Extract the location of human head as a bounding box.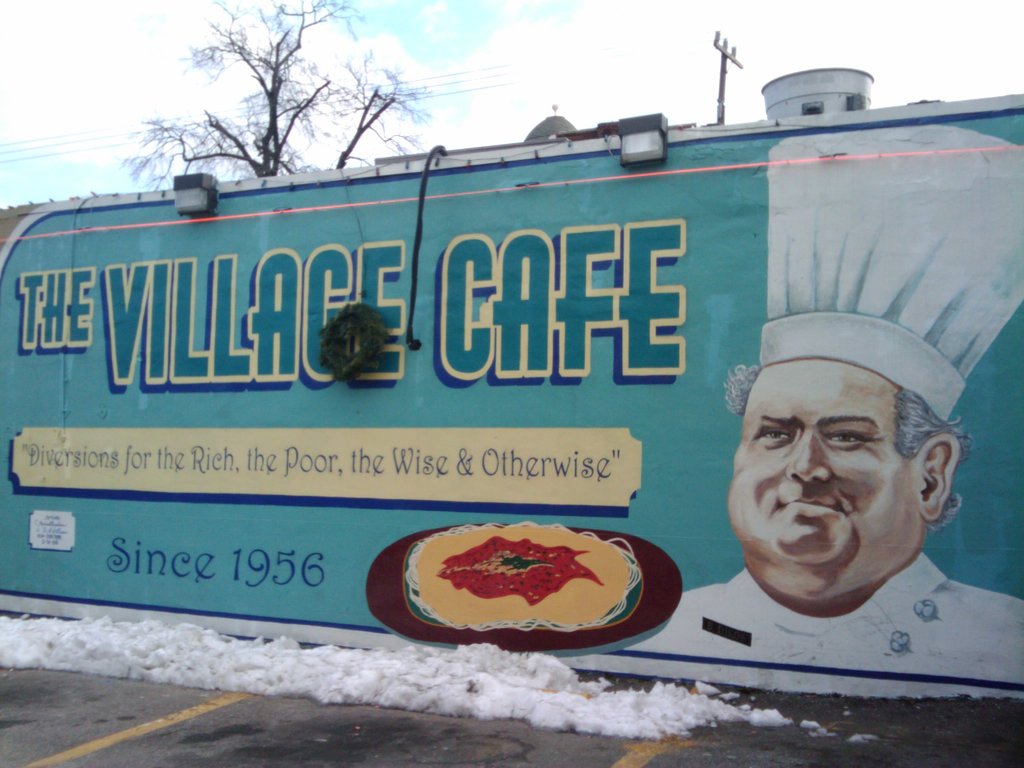
<box>733,311,941,569</box>.
